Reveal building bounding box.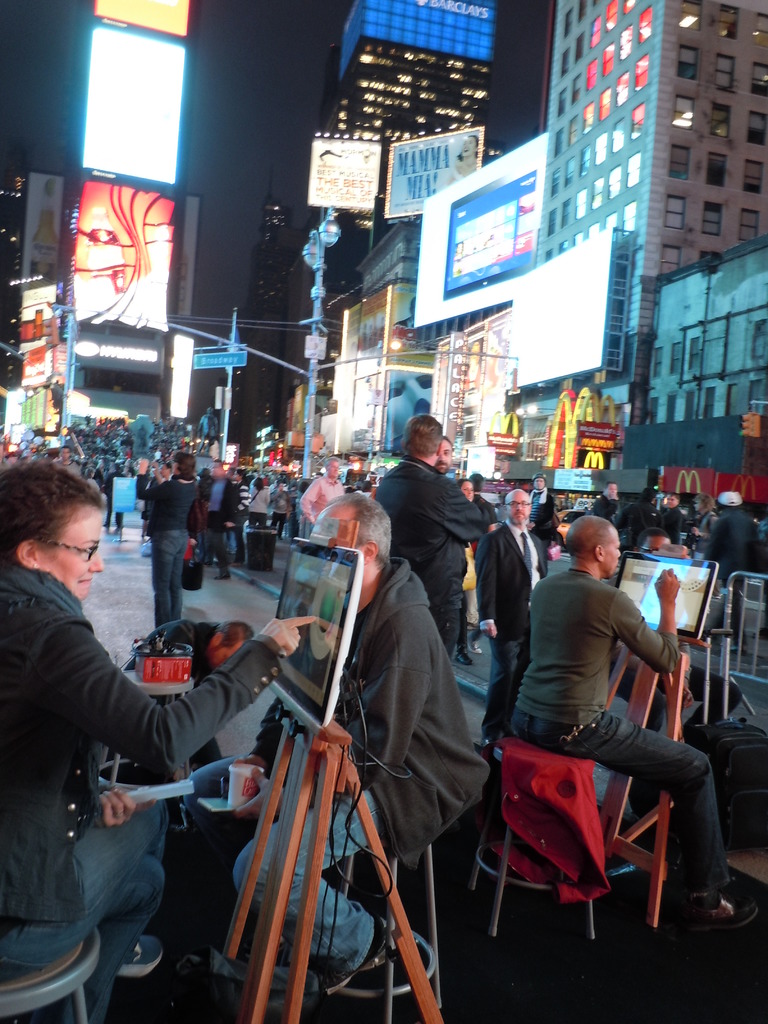
Revealed: Rect(535, 0, 767, 423).
